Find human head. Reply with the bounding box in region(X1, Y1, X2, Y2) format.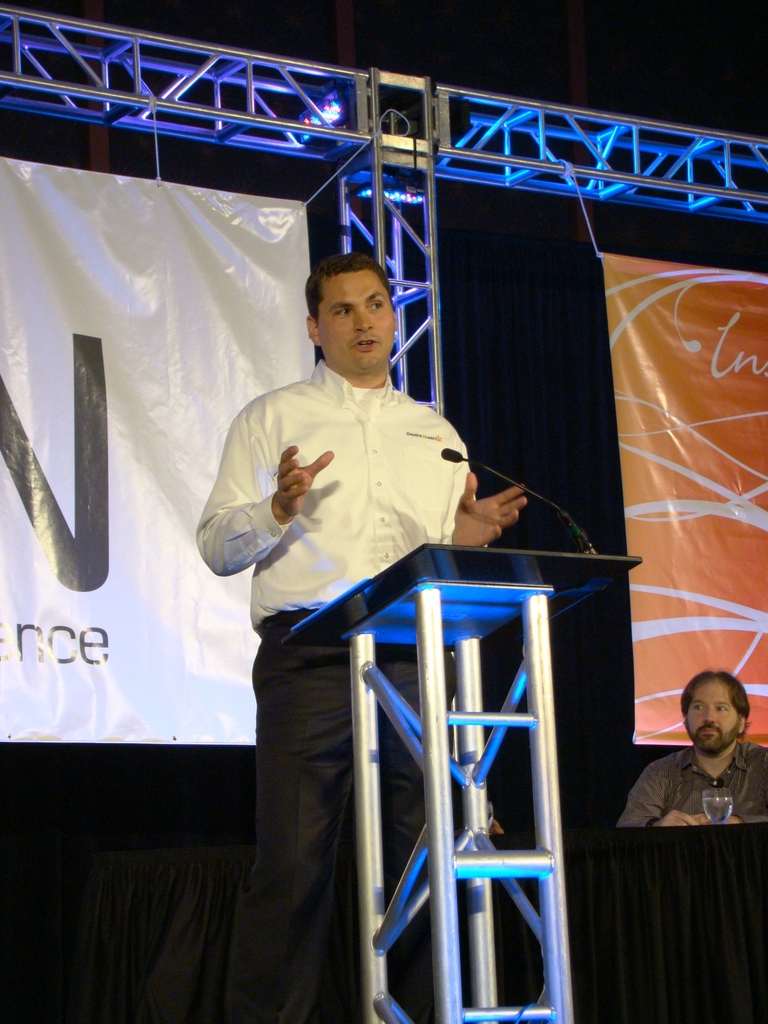
region(681, 669, 751, 758).
